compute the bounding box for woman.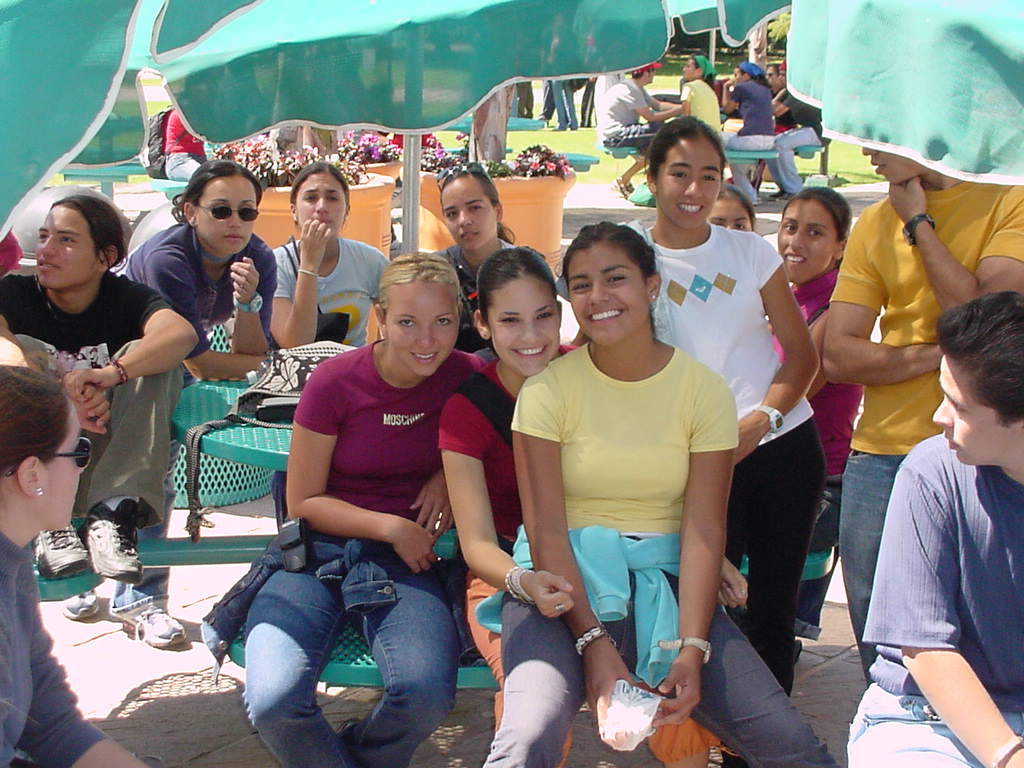
crop(671, 55, 722, 132).
